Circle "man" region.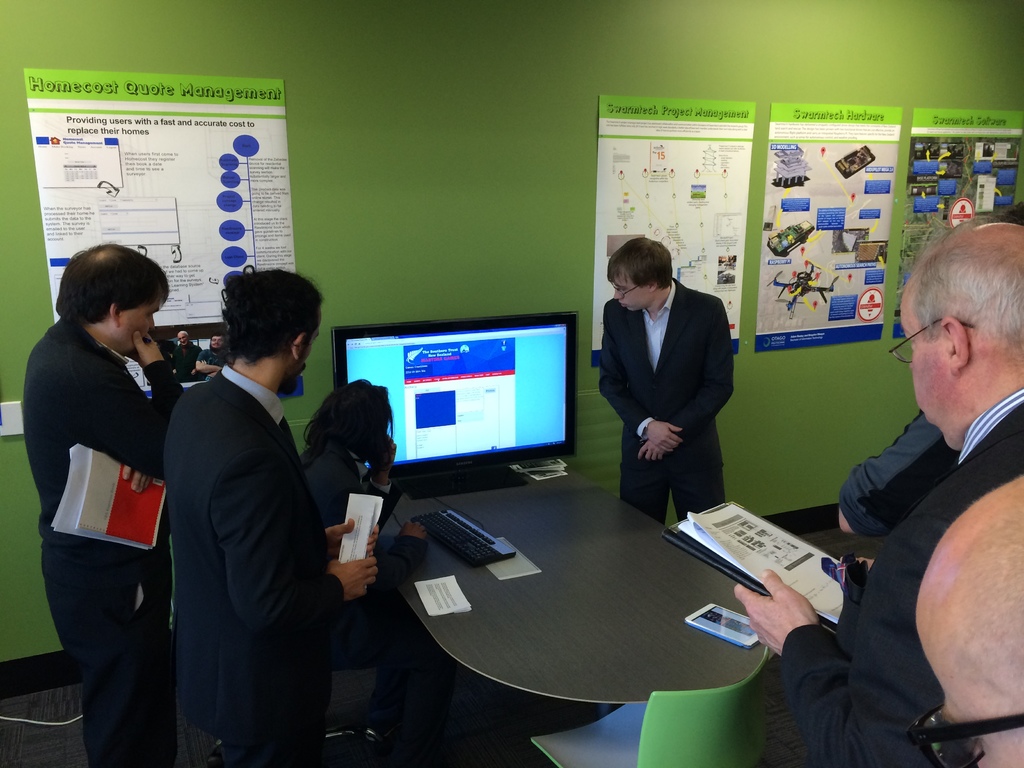
Region: l=812, t=240, r=1023, b=753.
